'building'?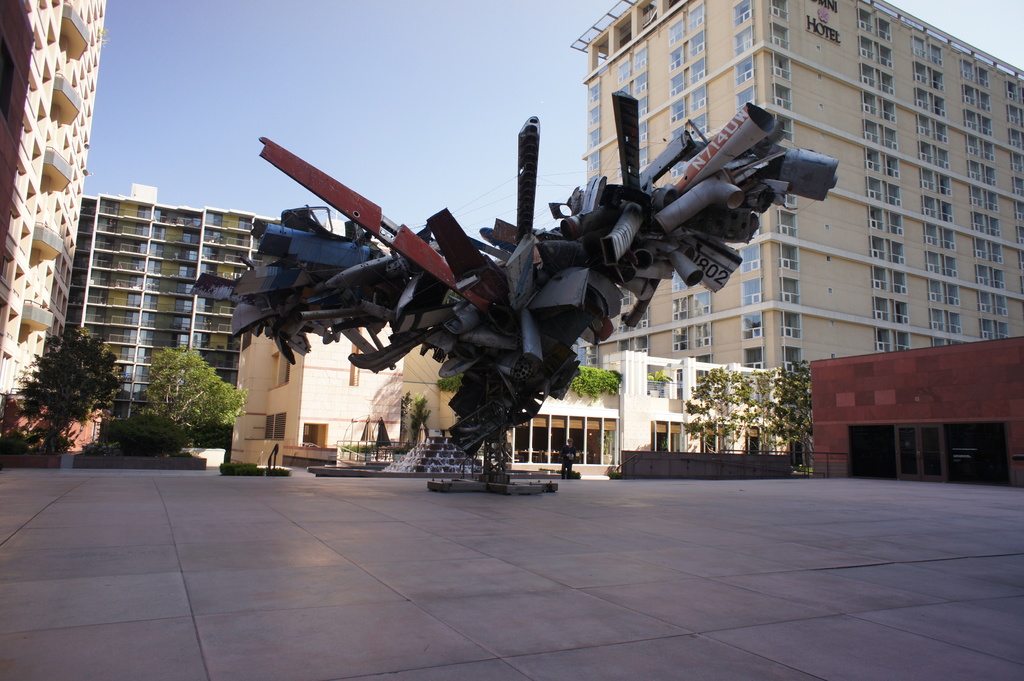
<bbox>0, 0, 104, 405</bbox>
